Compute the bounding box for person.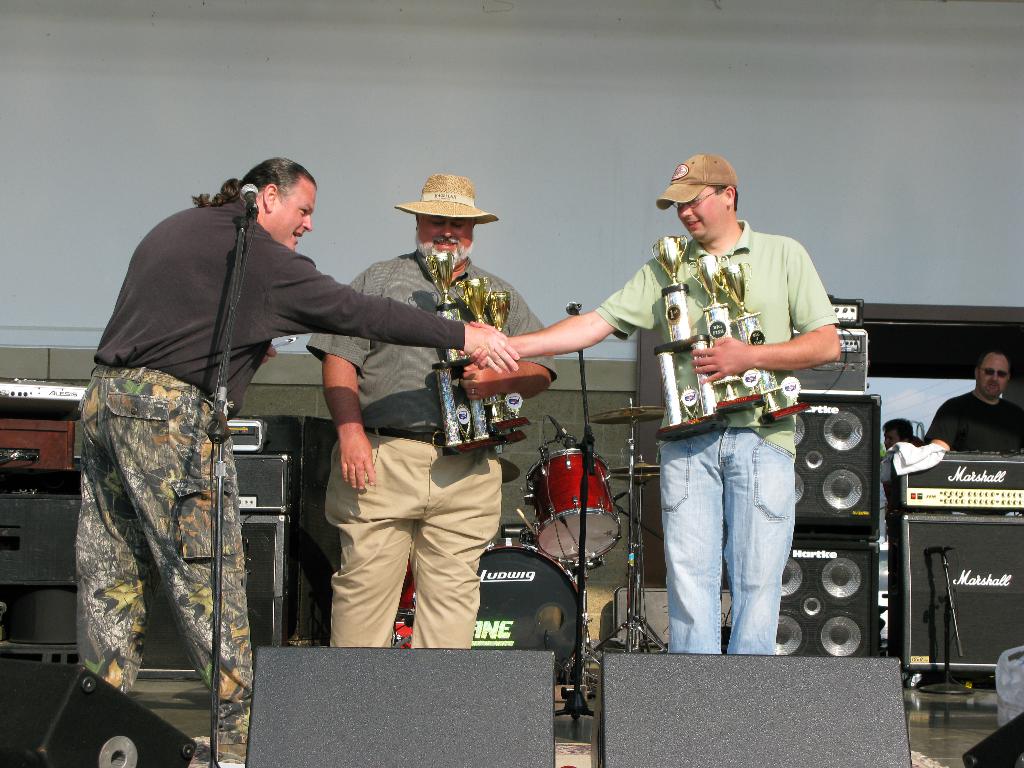
75,162,369,748.
